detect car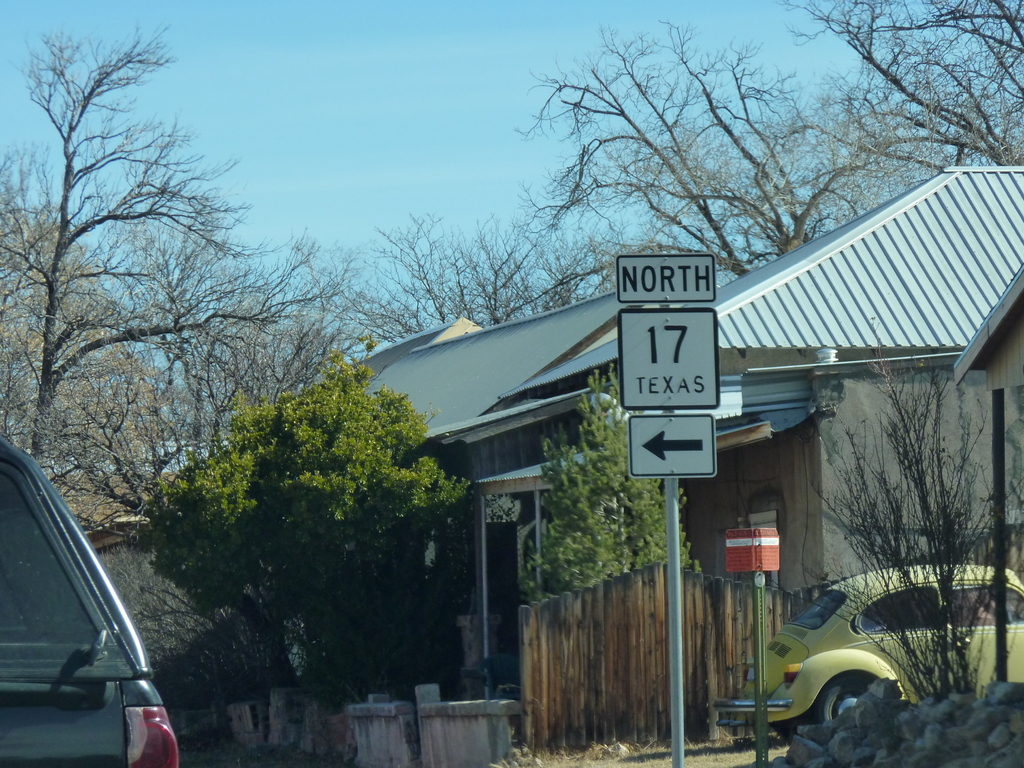
<box>715,566,1022,738</box>
